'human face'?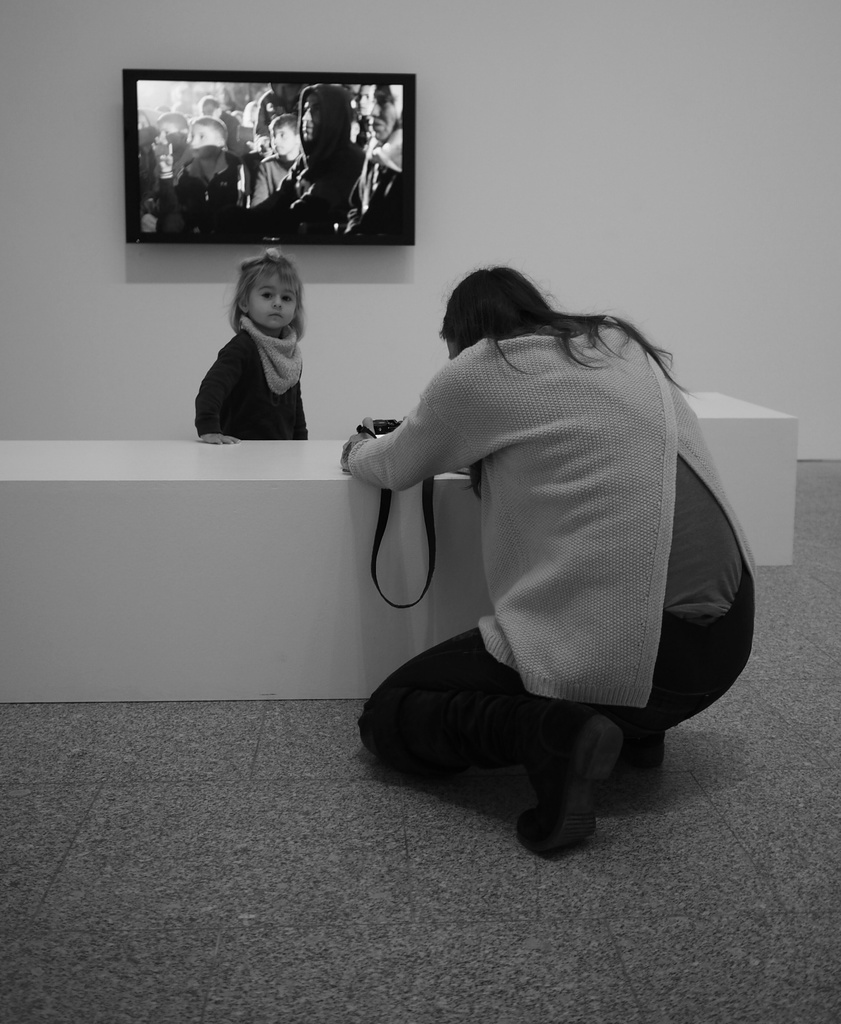
bbox=[368, 82, 397, 140]
